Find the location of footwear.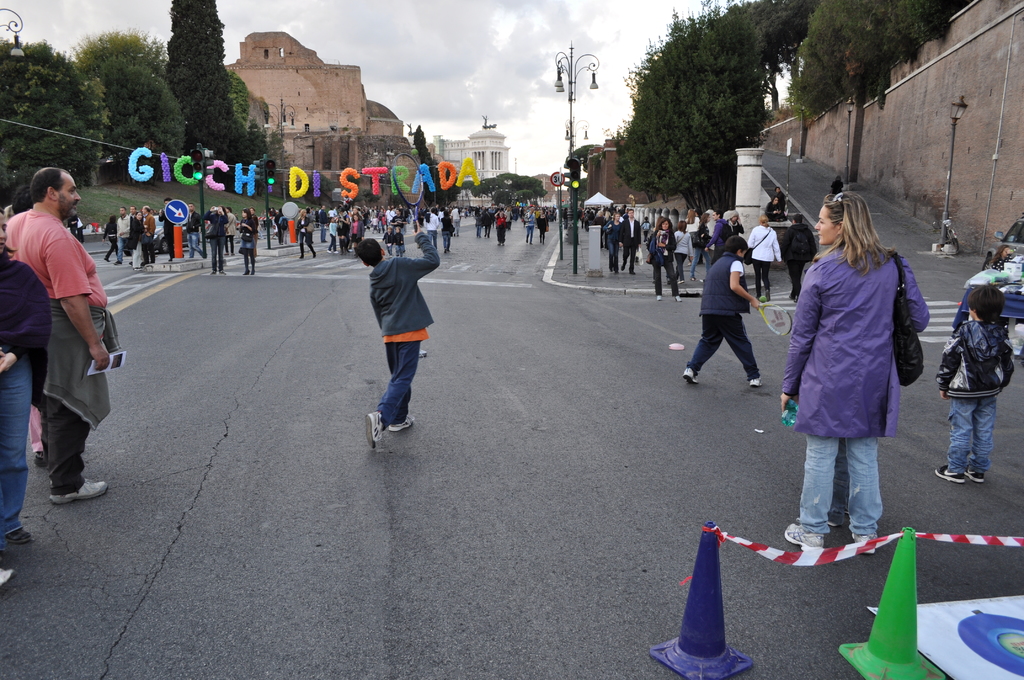
Location: rect(365, 409, 383, 450).
